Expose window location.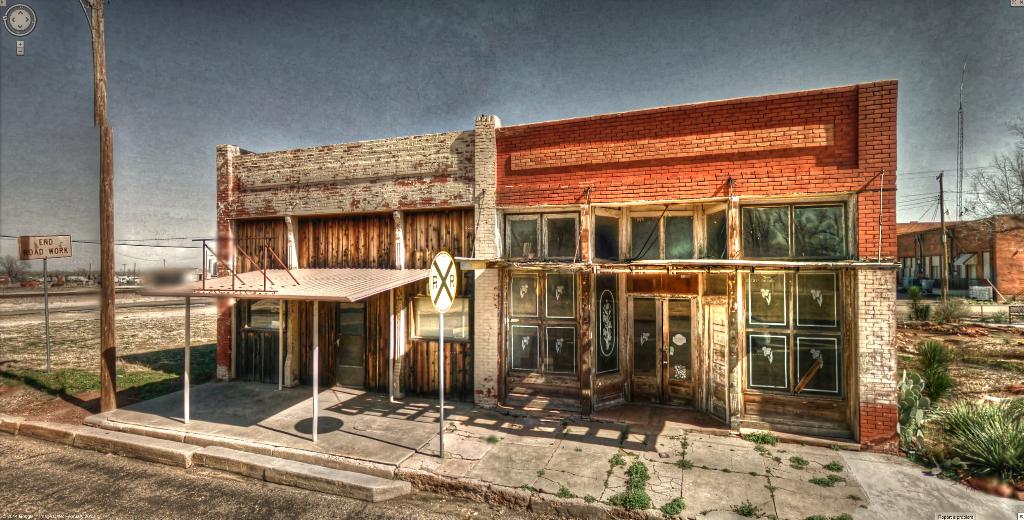
Exposed at Rect(507, 266, 580, 379).
